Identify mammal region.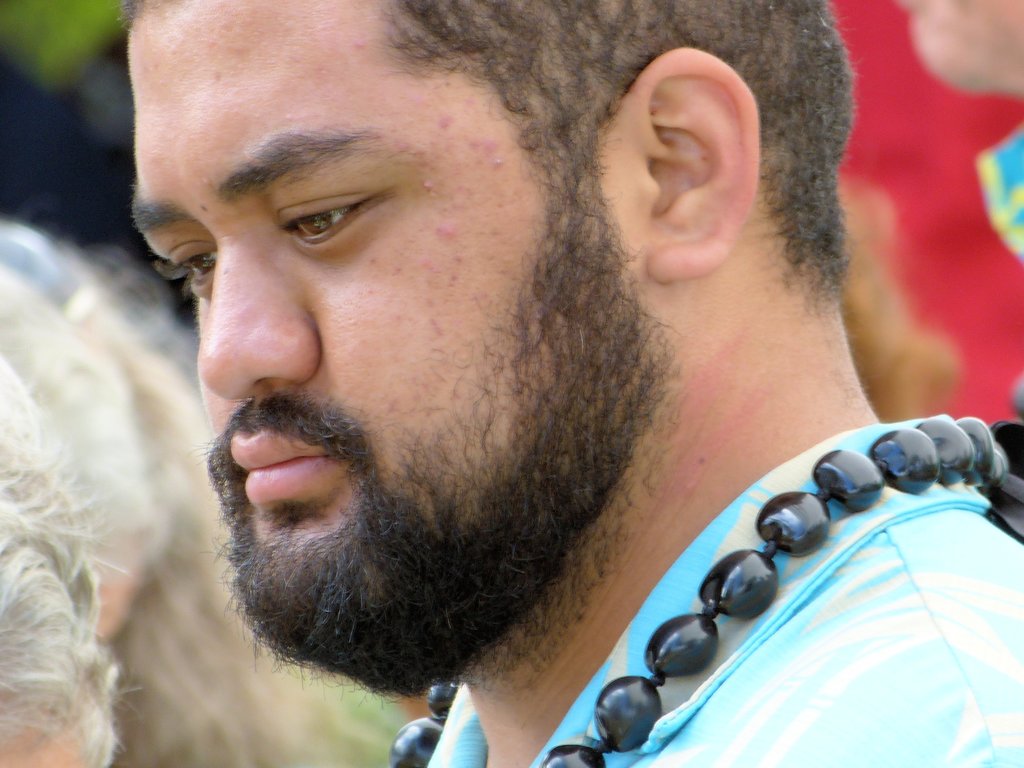
Region: left=0, top=352, right=146, bottom=767.
